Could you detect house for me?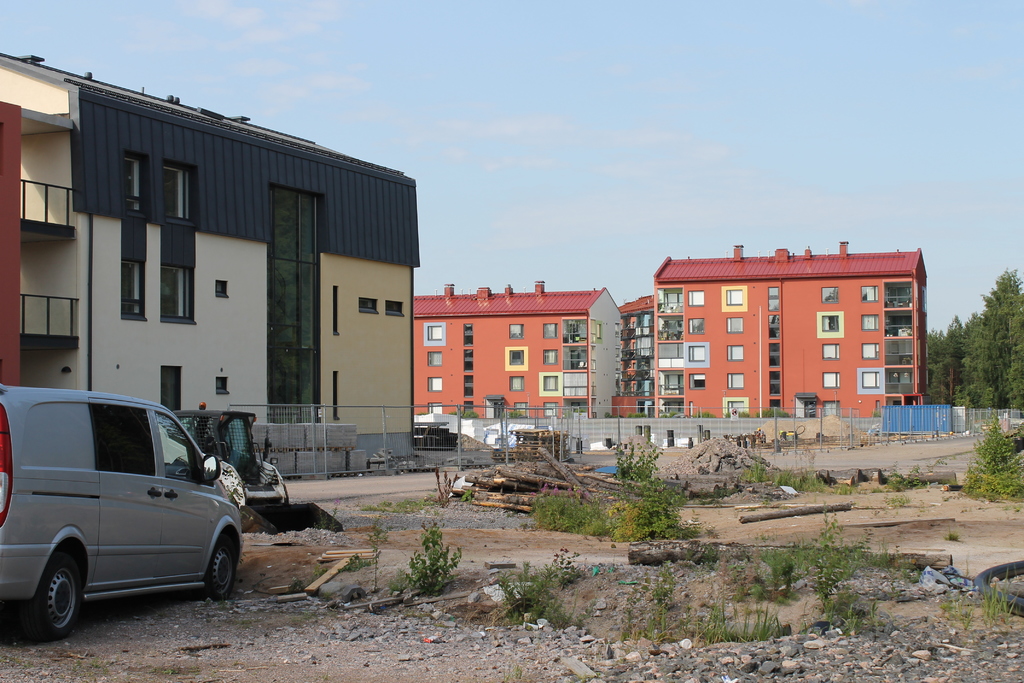
Detection result: box=[409, 277, 629, 419].
